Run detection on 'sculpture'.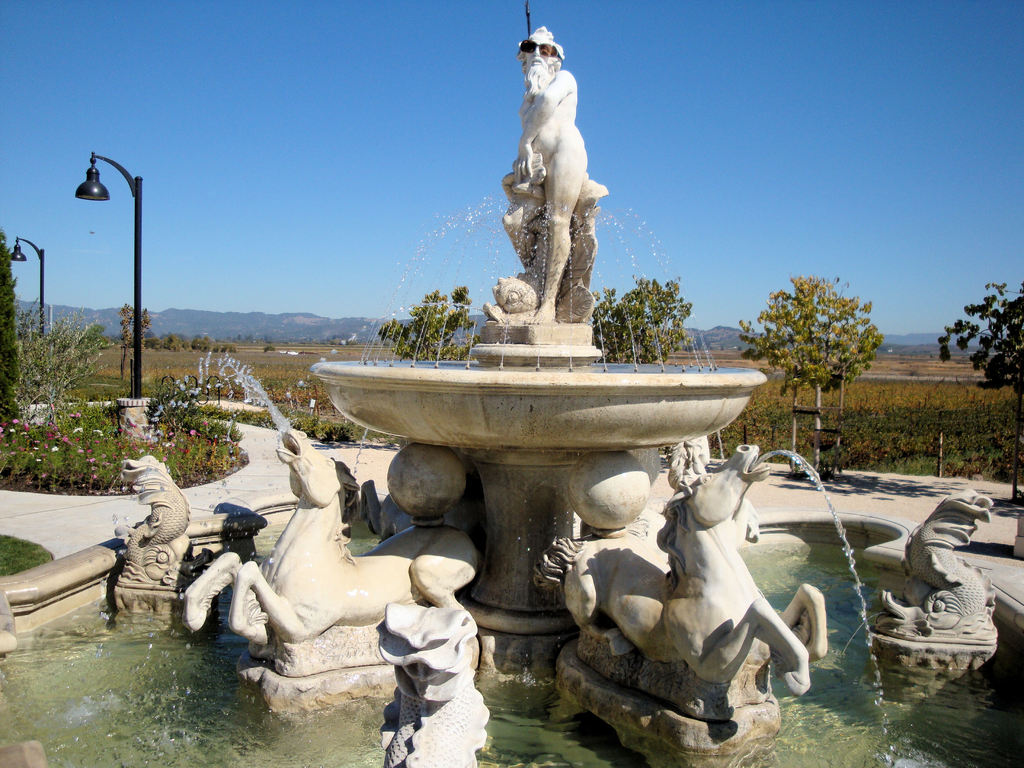
Result: <region>532, 442, 827, 700</region>.
